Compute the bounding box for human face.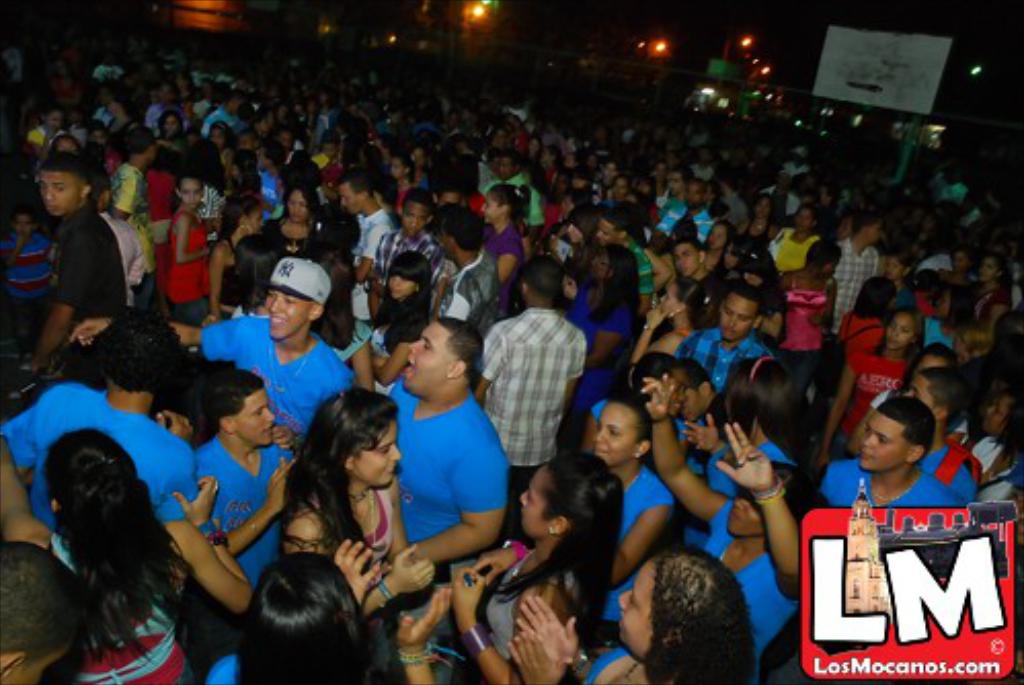
402 201 429 240.
